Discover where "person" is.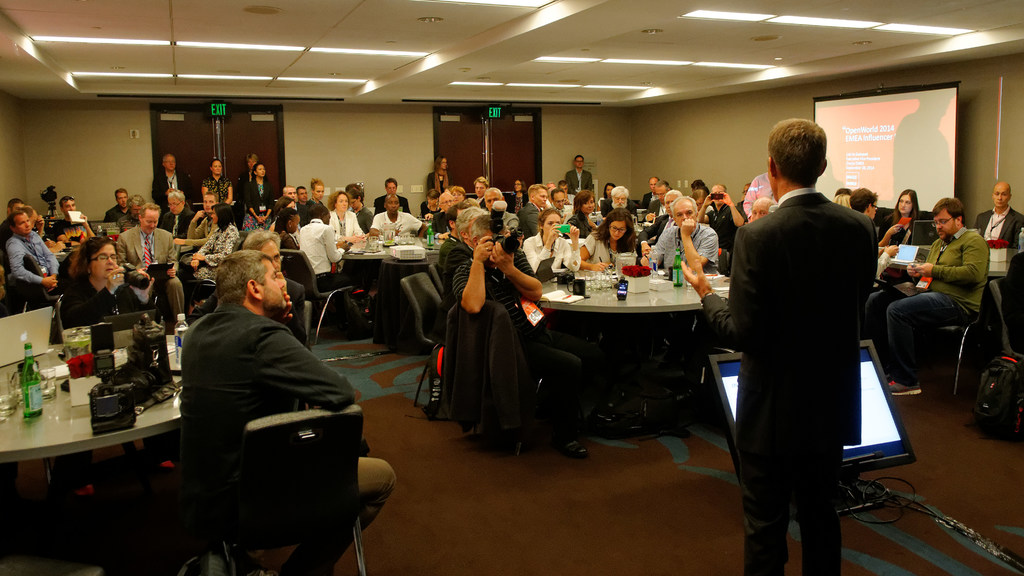
Discovered at BBox(181, 203, 239, 282).
